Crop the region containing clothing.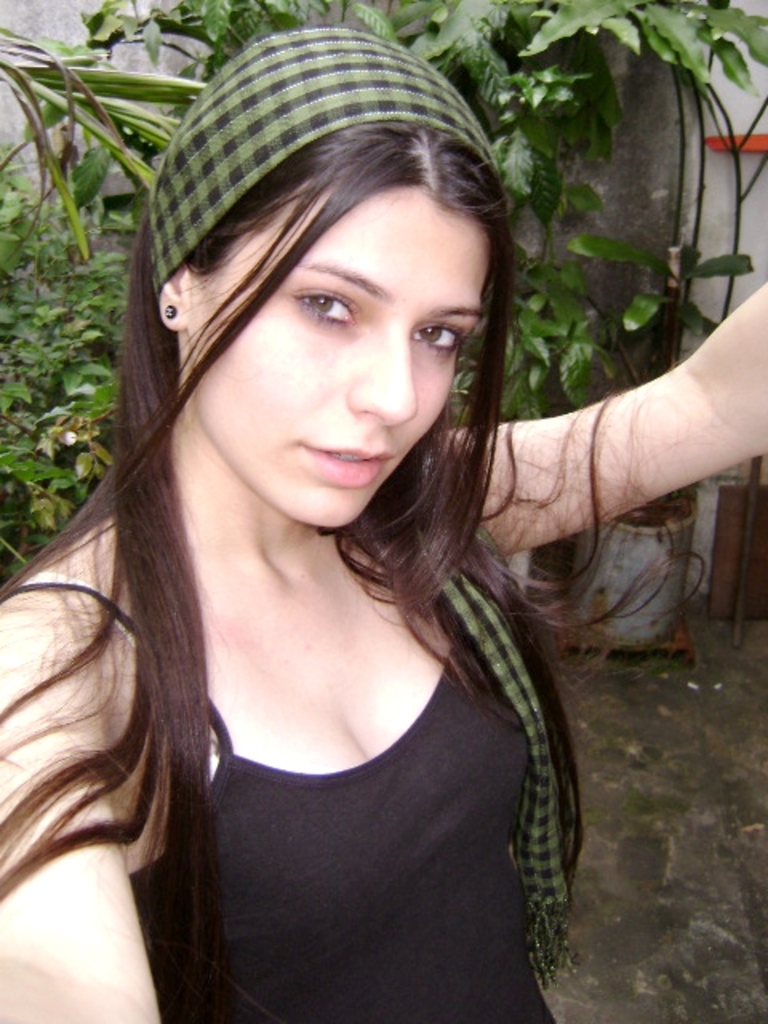
Crop region: (53, 542, 645, 992).
